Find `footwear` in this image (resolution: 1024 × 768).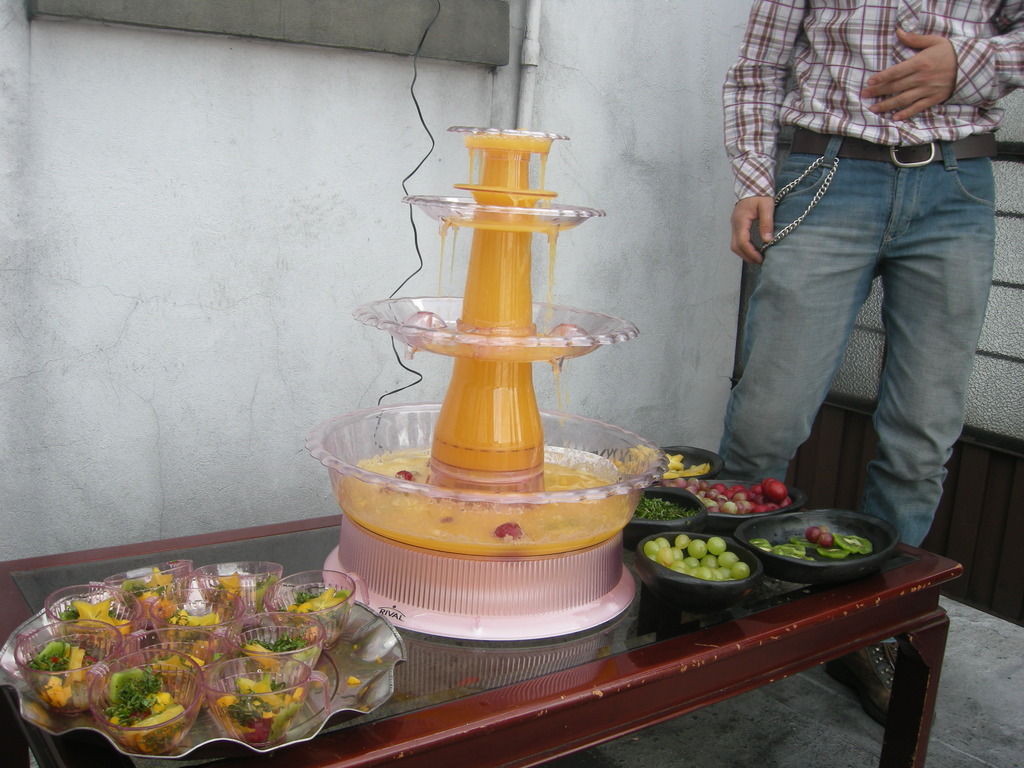
[left=824, top=640, right=938, bottom=731].
